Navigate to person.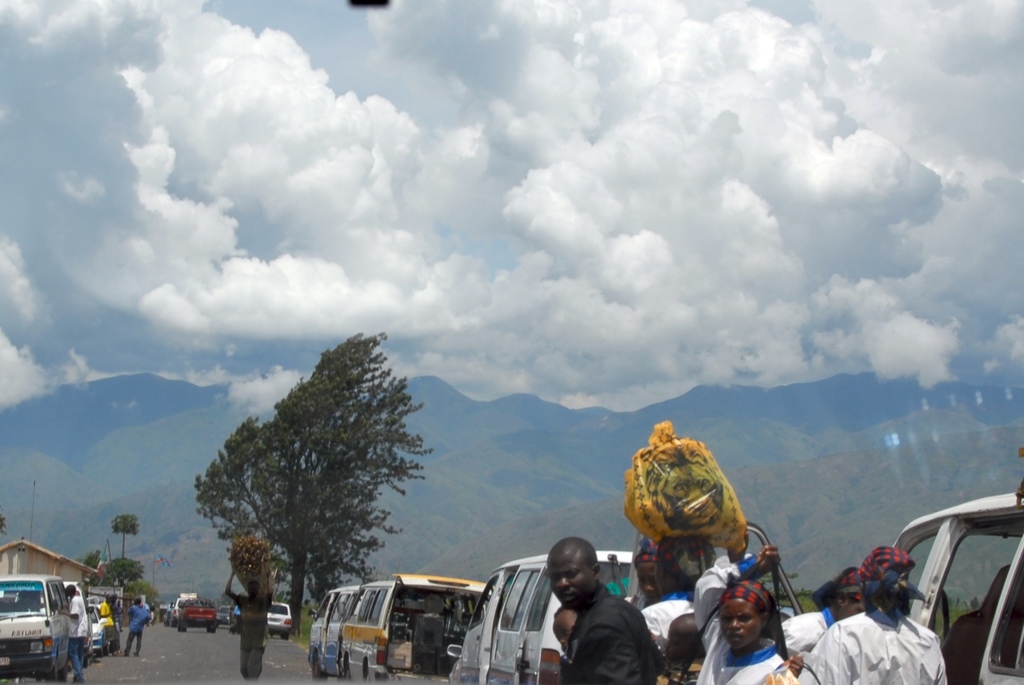
Navigation target: [101, 593, 126, 646].
